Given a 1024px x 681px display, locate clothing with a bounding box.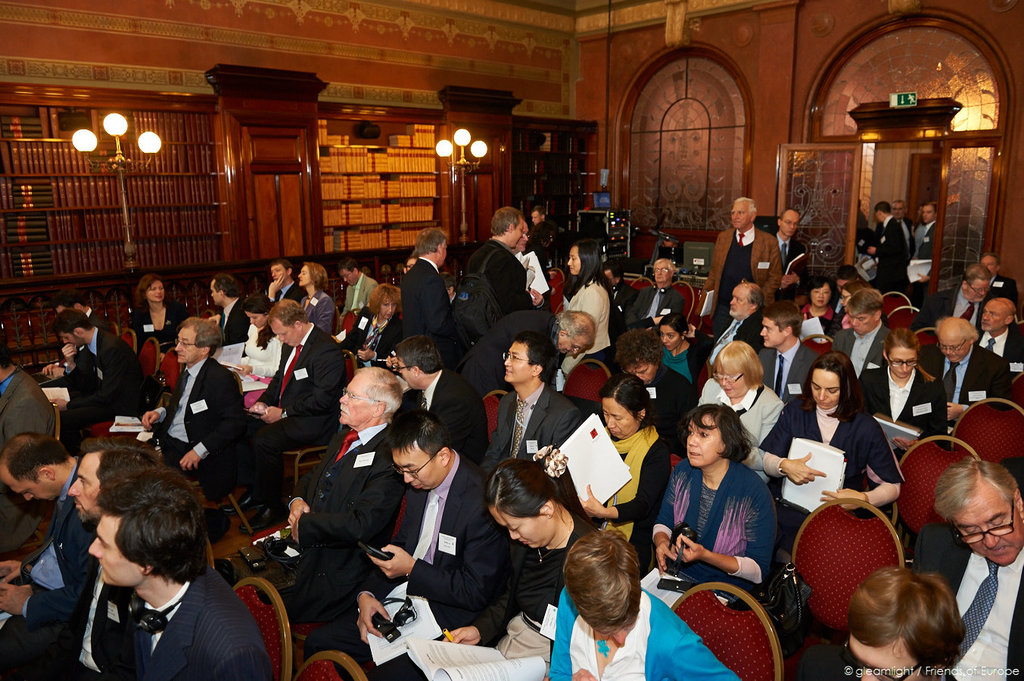
Located: 0,365,60,549.
